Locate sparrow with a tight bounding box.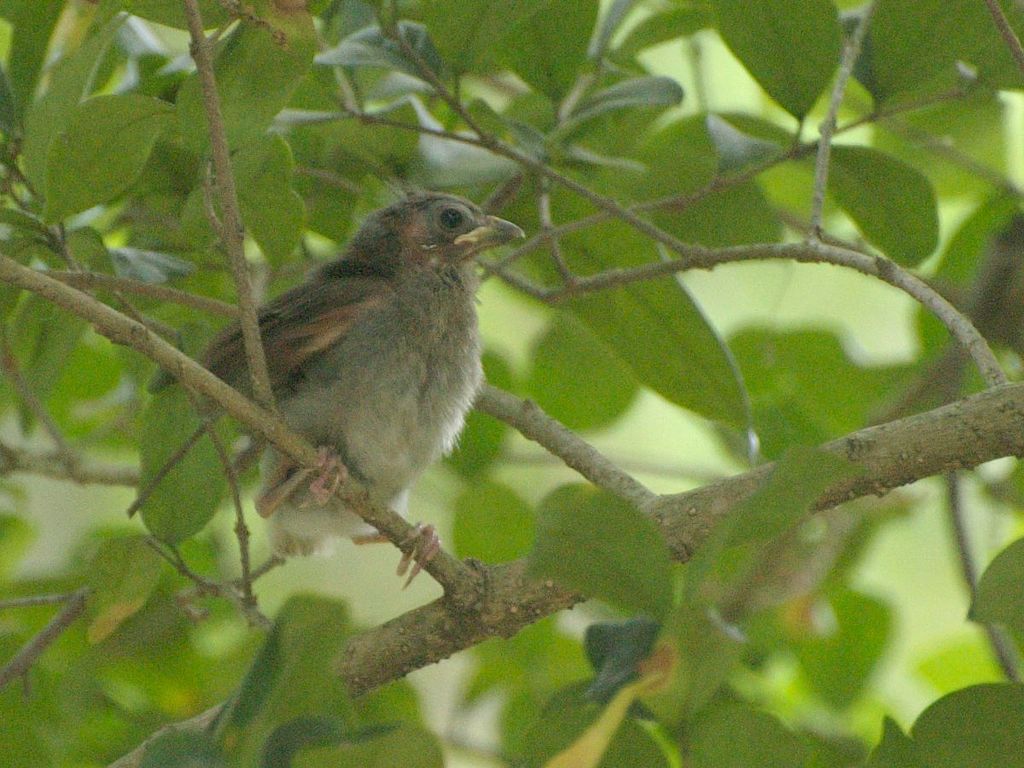
left=192, top=190, right=532, bottom=587.
